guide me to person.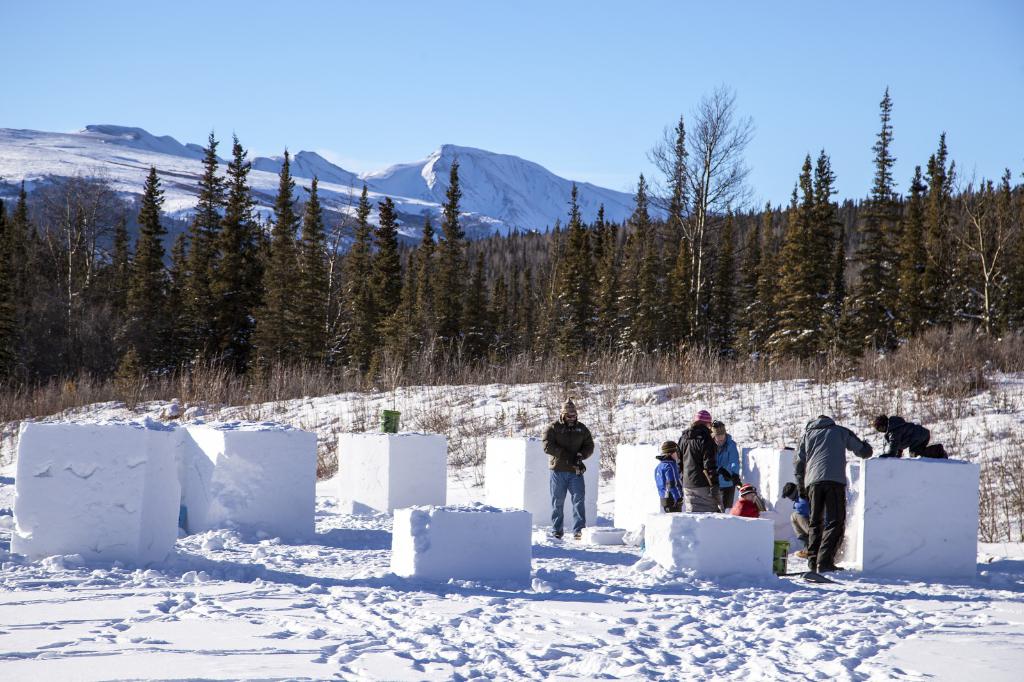
Guidance: (x1=792, y1=408, x2=868, y2=583).
